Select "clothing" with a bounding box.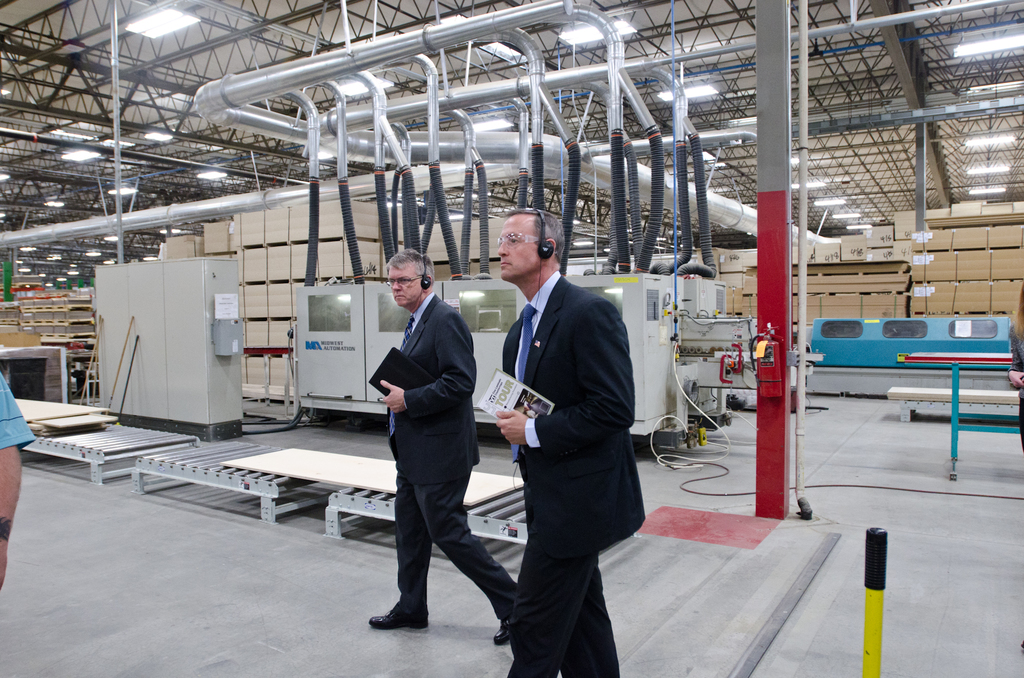
(0,370,36,450).
